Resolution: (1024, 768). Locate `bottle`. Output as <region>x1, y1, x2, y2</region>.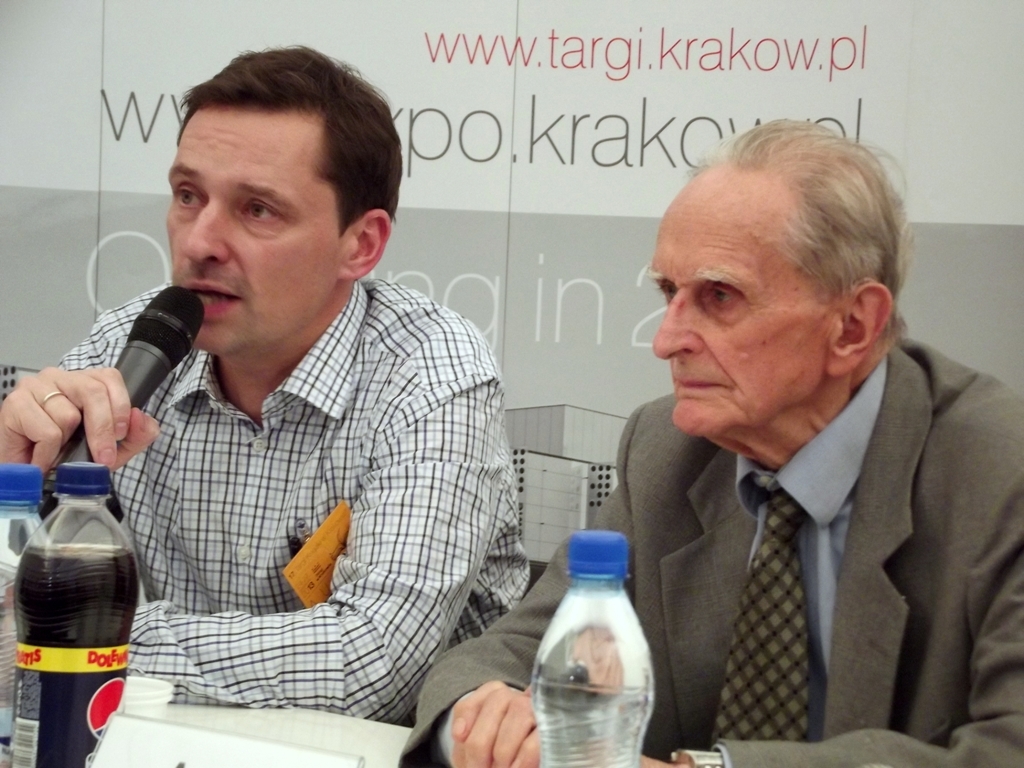
<region>13, 458, 134, 767</region>.
